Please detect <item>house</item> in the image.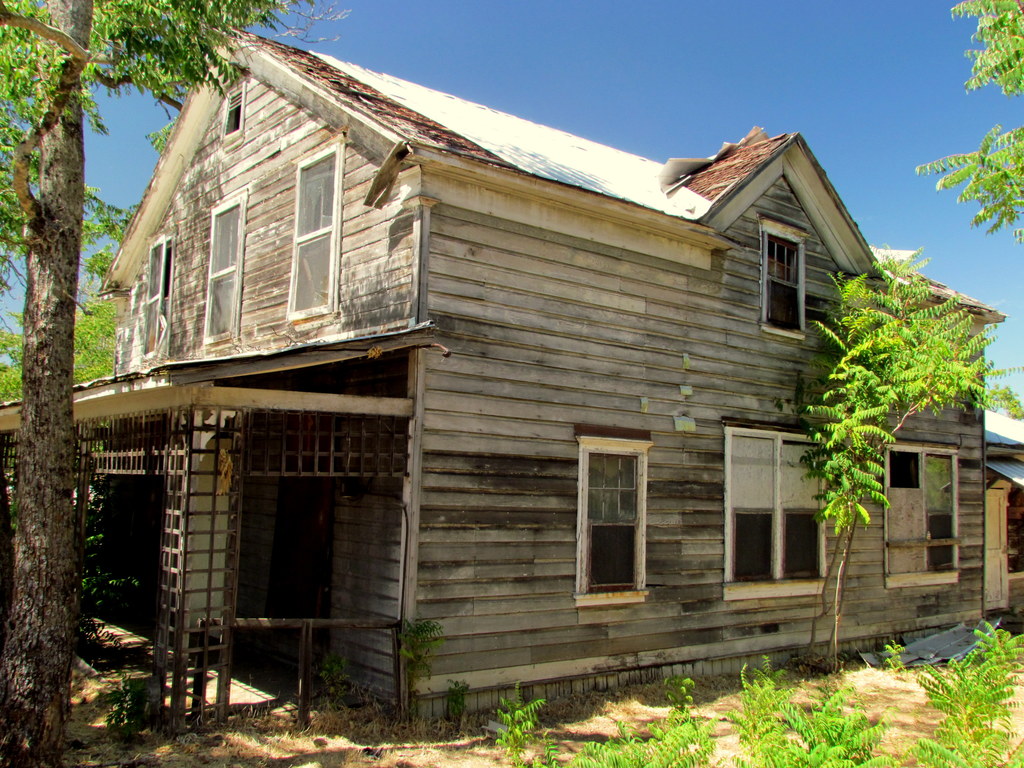
[x1=0, y1=28, x2=1023, y2=737].
